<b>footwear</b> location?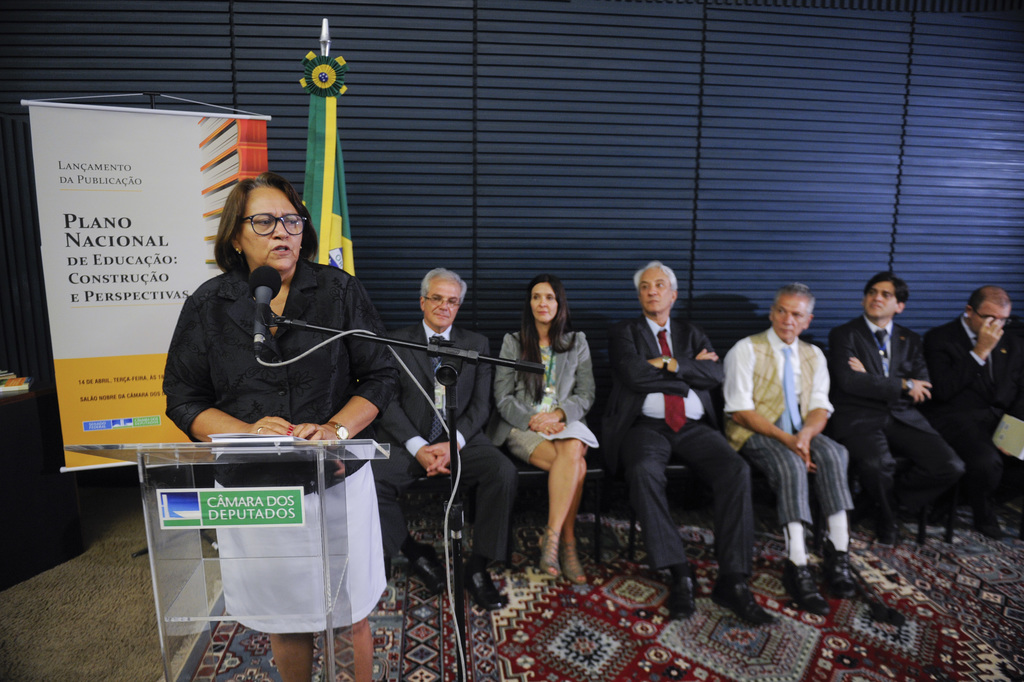
bbox(774, 551, 828, 608)
